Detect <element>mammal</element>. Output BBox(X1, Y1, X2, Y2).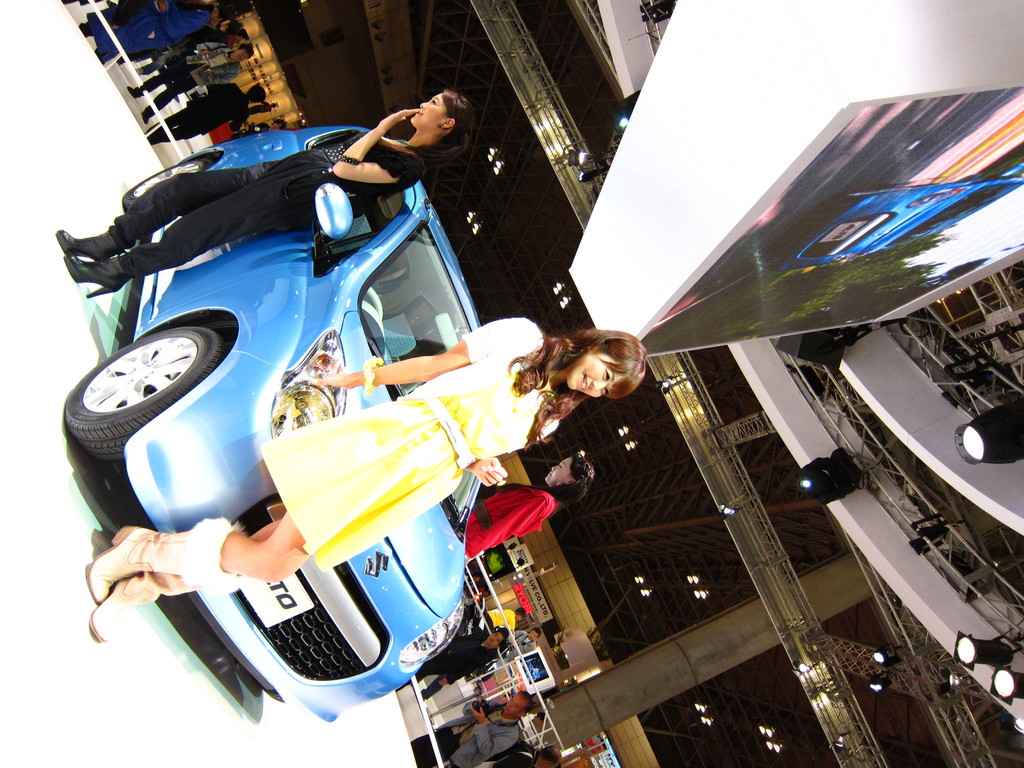
BBox(54, 87, 477, 300).
